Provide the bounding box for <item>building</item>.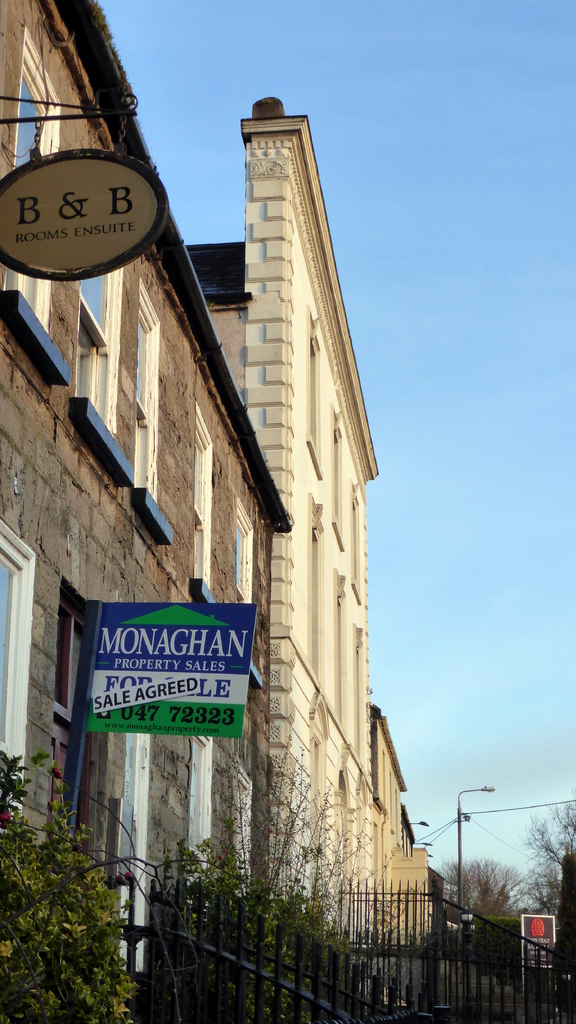
{"left": 0, "top": 0, "right": 290, "bottom": 963}.
